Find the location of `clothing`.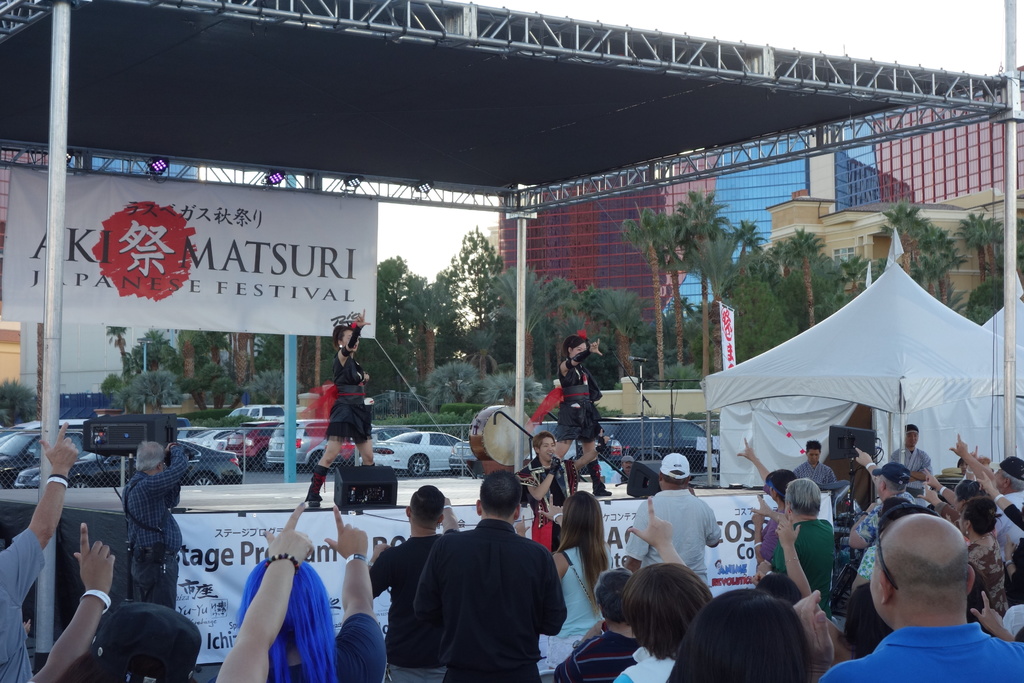
Location: BBox(411, 518, 567, 682).
